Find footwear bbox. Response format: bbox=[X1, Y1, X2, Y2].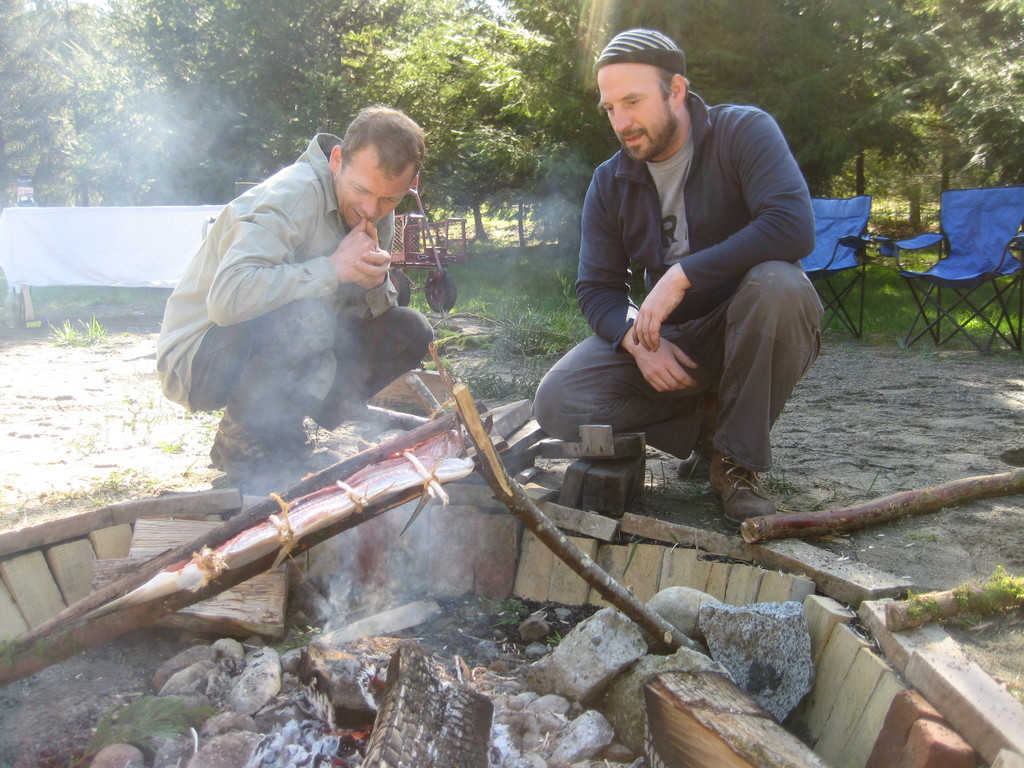
bbox=[677, 444, 716, 488].
